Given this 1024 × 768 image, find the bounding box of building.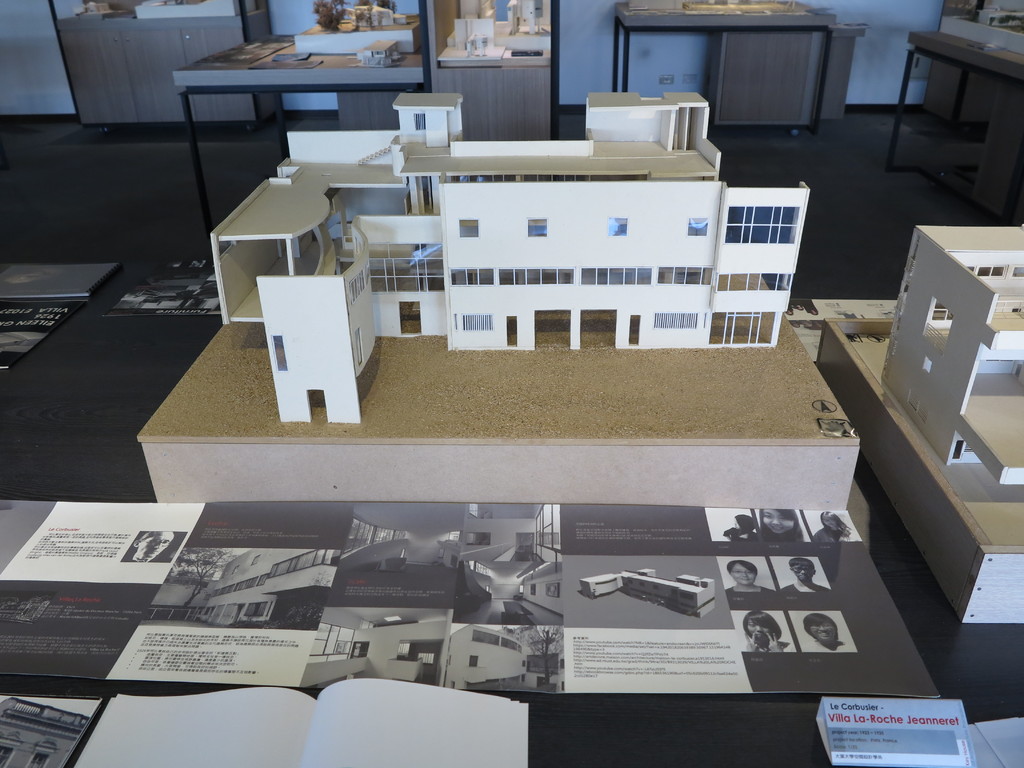
[878, 225, 1023, 490].
